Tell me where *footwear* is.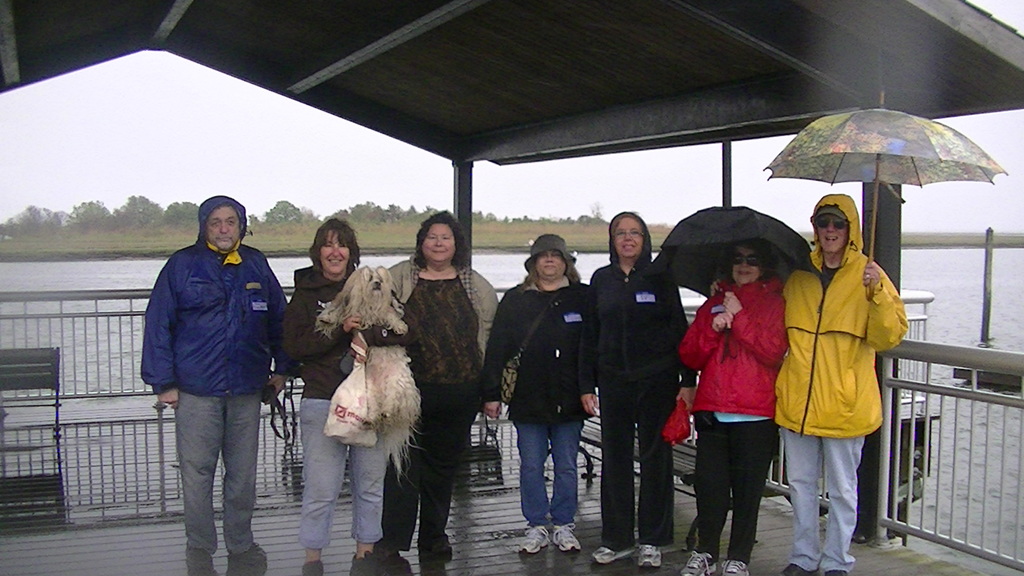
*footwear* is at (639,541,668,564).
